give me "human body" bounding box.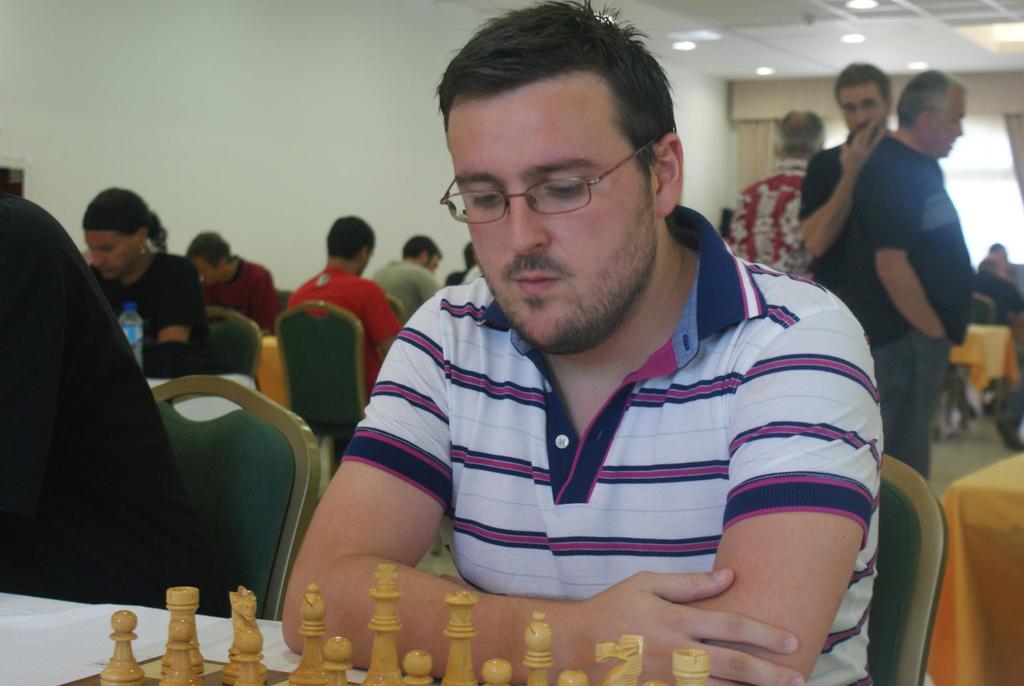
[left=286, top=261, right=402, bottom=406].
